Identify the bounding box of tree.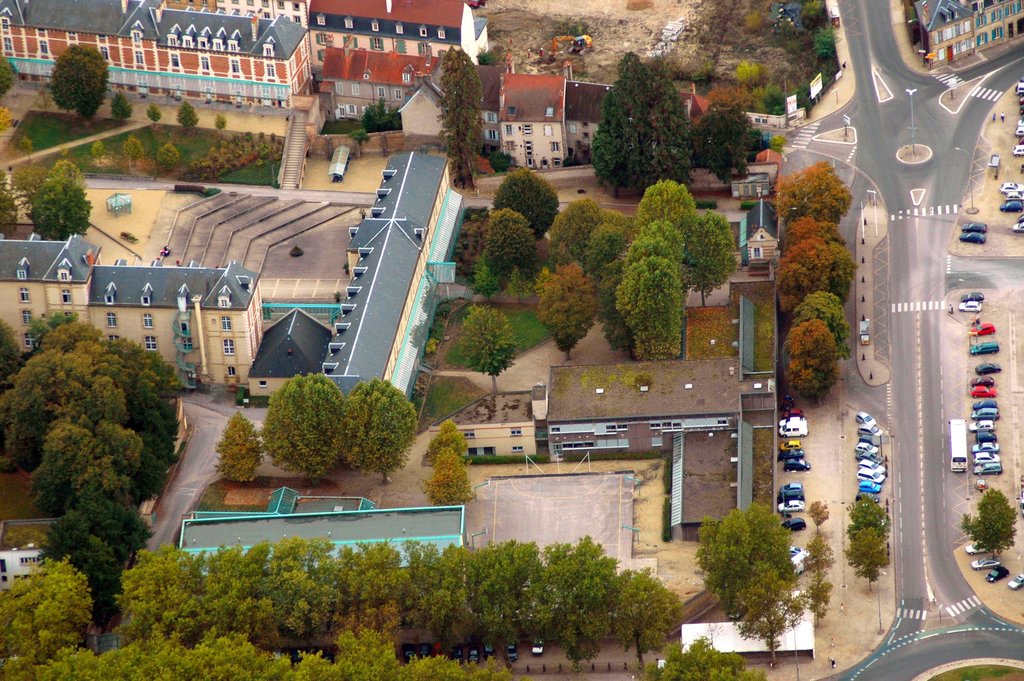
89/458/133/512.
